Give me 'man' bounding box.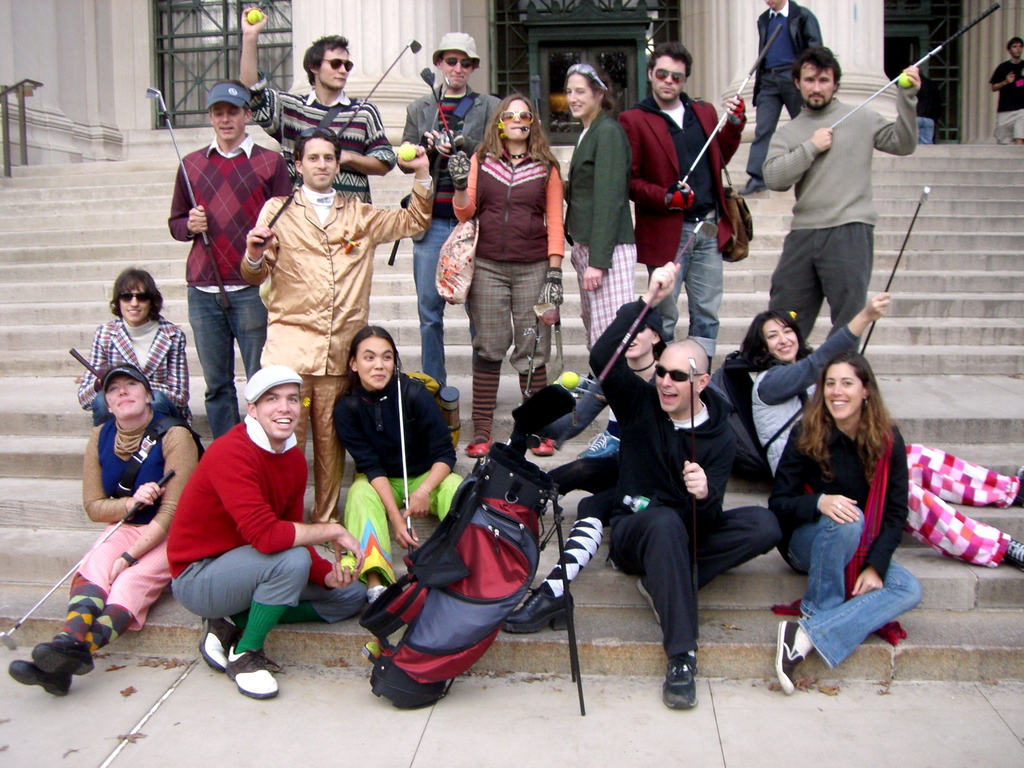
738 0 828 193.
